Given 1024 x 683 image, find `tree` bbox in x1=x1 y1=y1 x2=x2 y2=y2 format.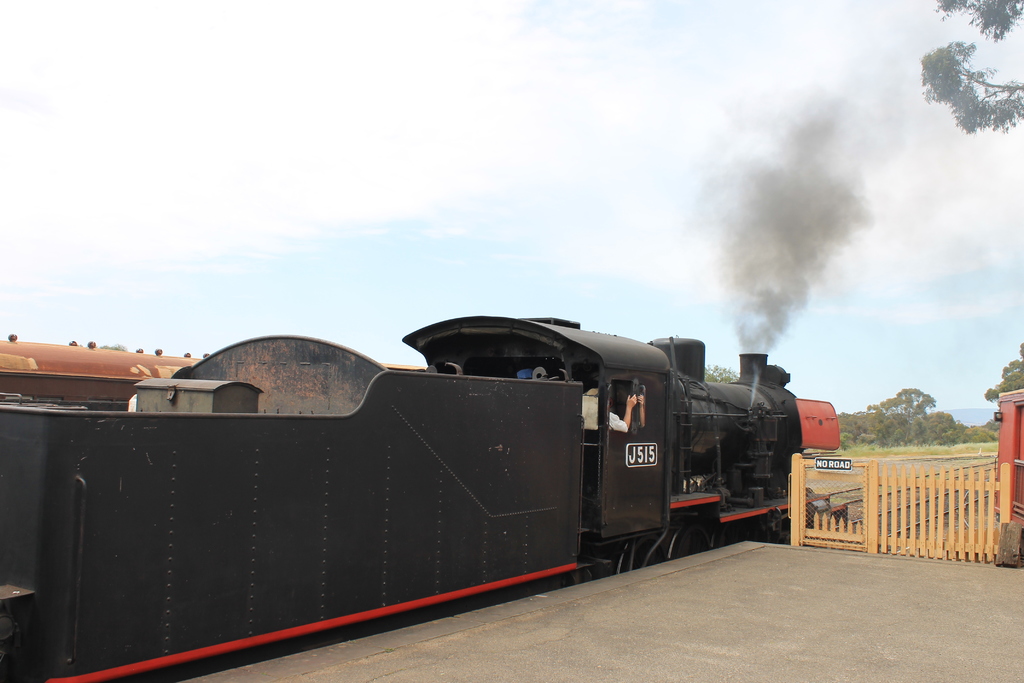
x1=981 y1=335 x2=1023 y2=414.
